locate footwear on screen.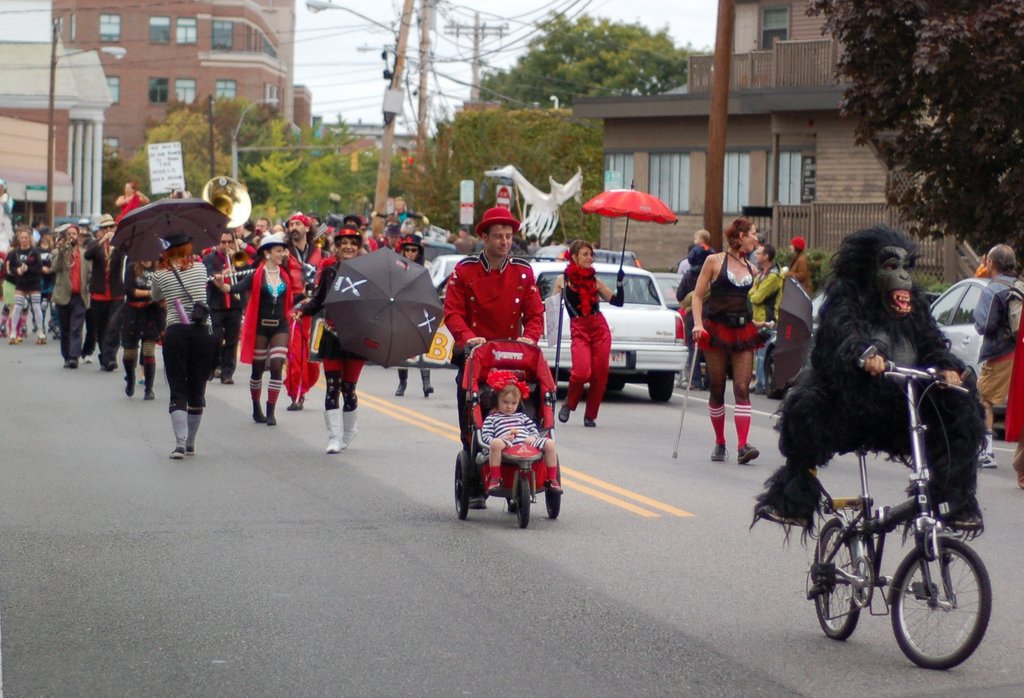
On screen at [582,417,595,425].
